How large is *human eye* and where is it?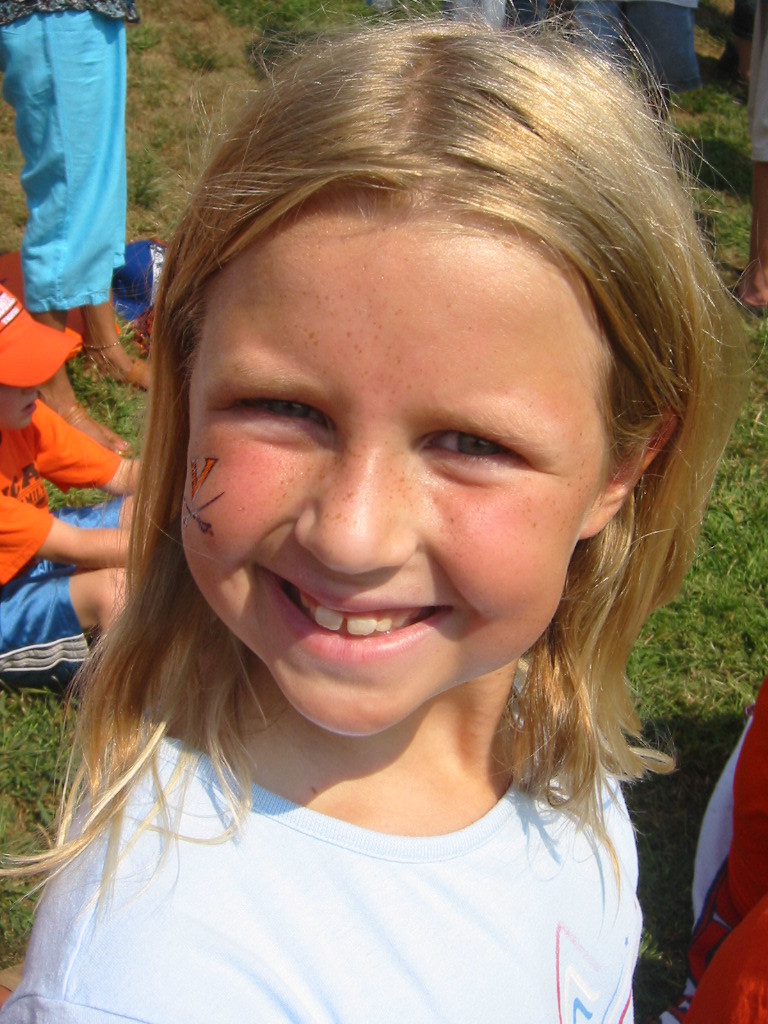
Bounding box: 415, 426, 552, 478.
